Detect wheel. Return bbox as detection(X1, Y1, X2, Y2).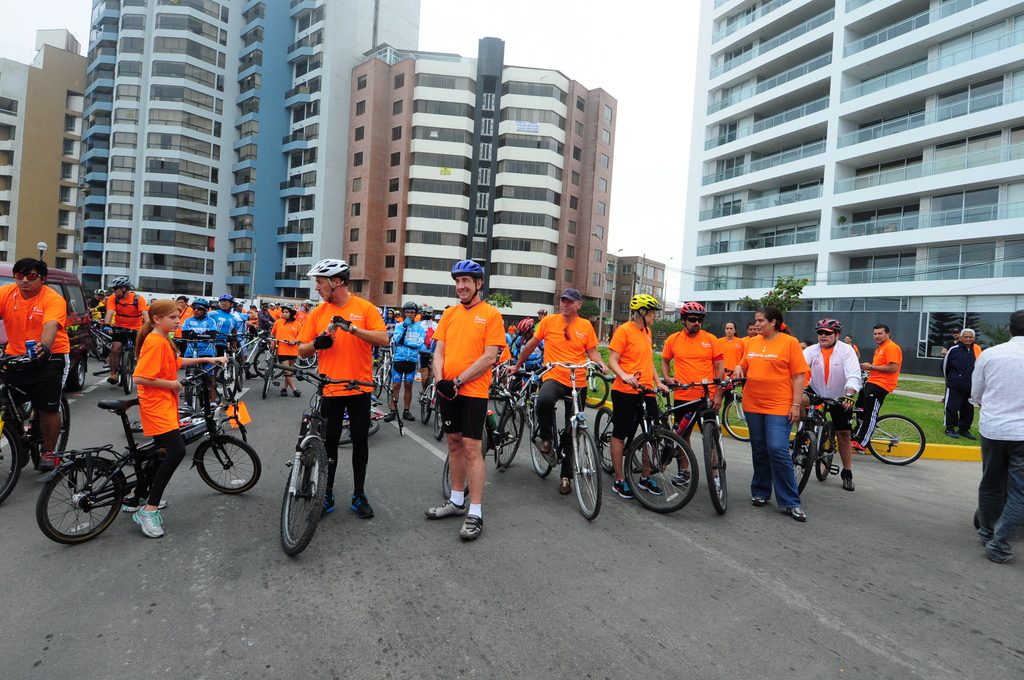
detection(306, 355, 319, 368).
